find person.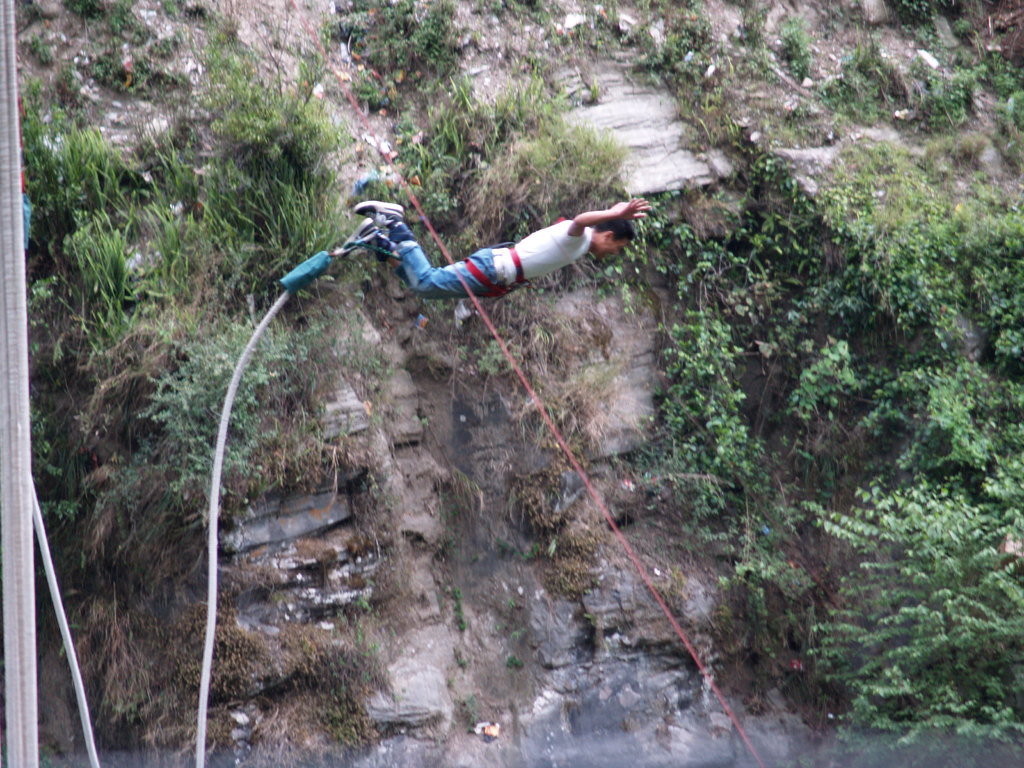
356:191:651:300.
